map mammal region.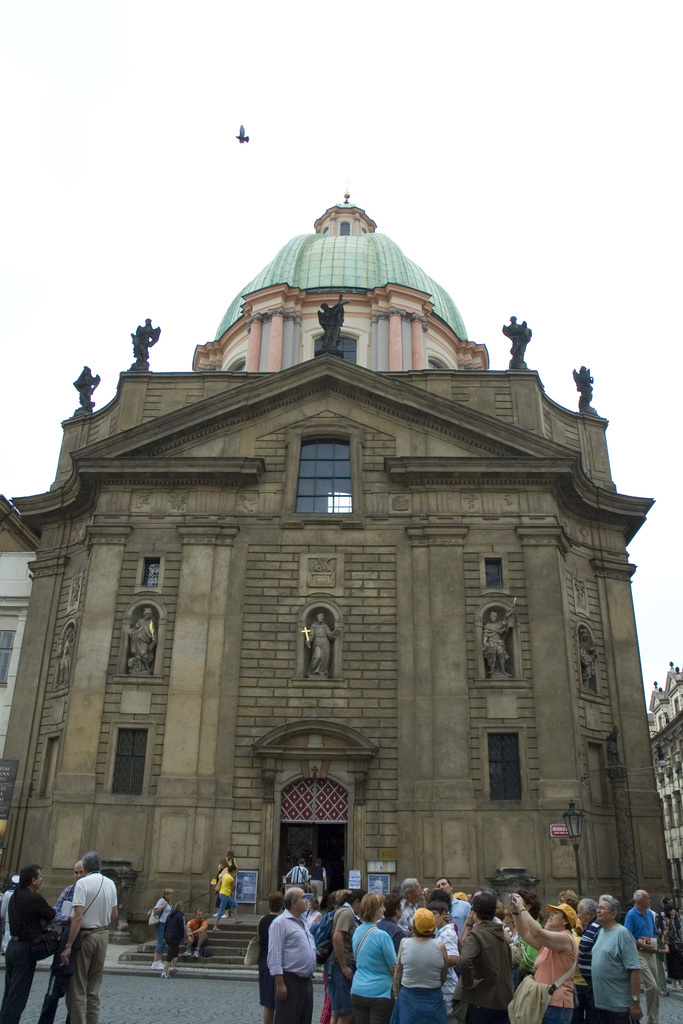
Mapped to {"left": 59, "top": 849, "right": 119, "bottom": 1023}.
